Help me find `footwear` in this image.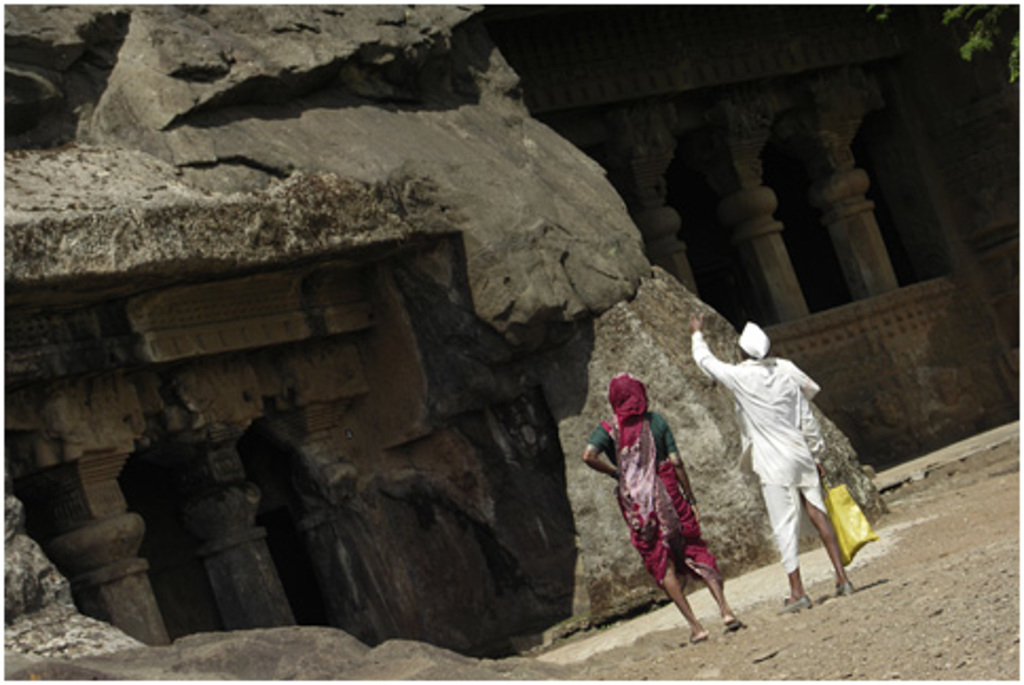
Found it: bbox=[726, 619, 736, 630].
